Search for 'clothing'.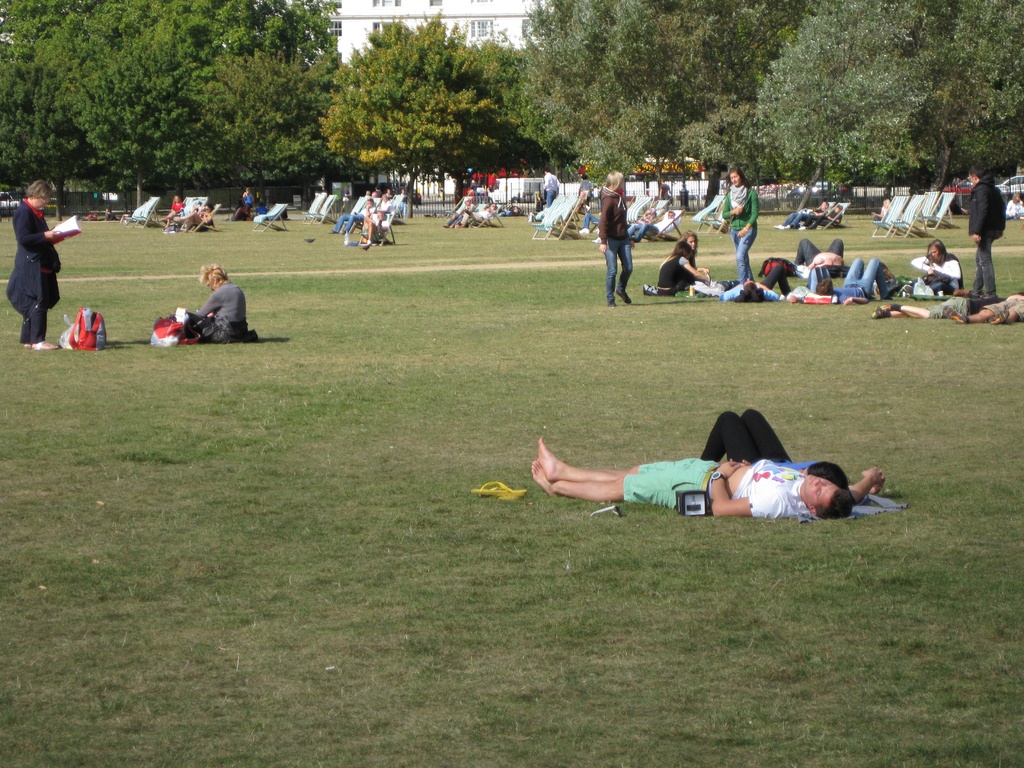
Found at x1=332, y1=204, x2=376, y2=232.
